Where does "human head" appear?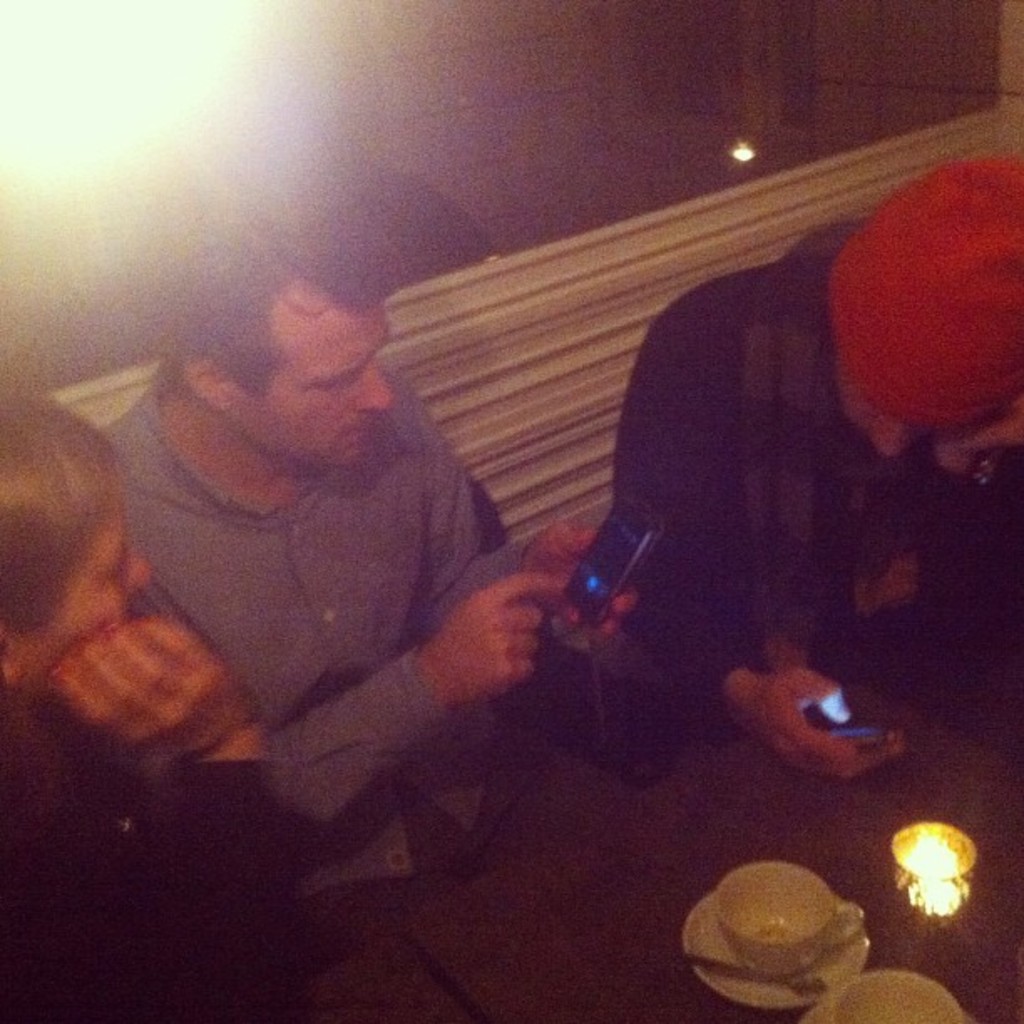
Appears at 0:398:159:698.
